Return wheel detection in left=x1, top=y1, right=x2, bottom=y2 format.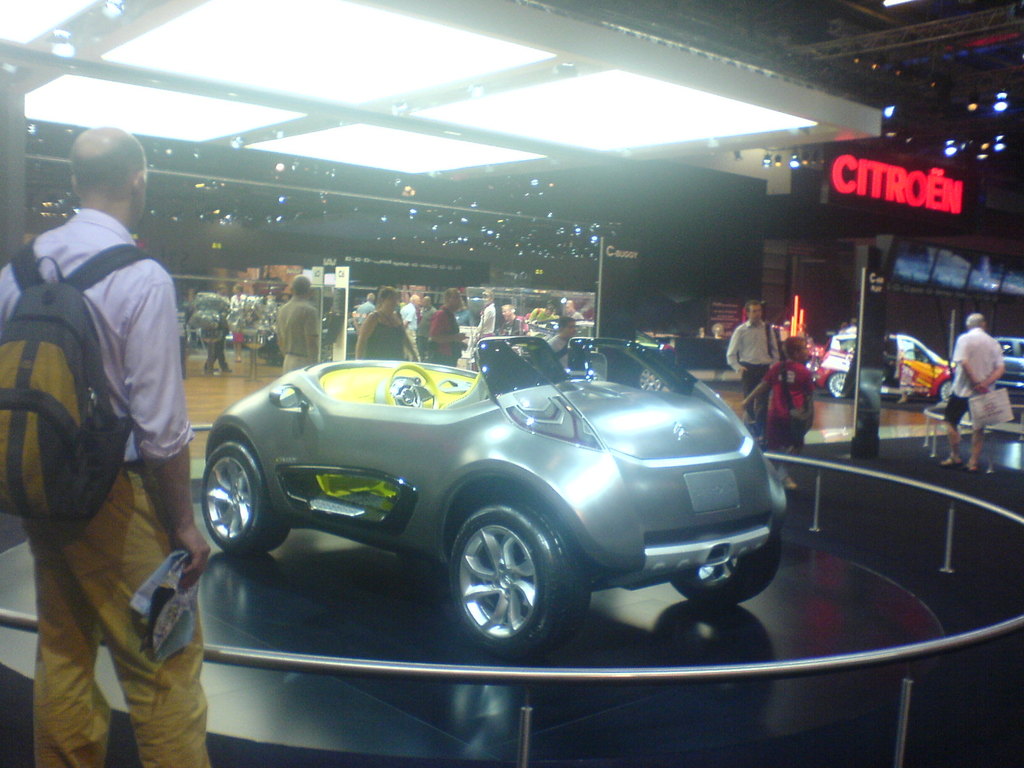
left=200, top=440, right=291, bottom=556.
